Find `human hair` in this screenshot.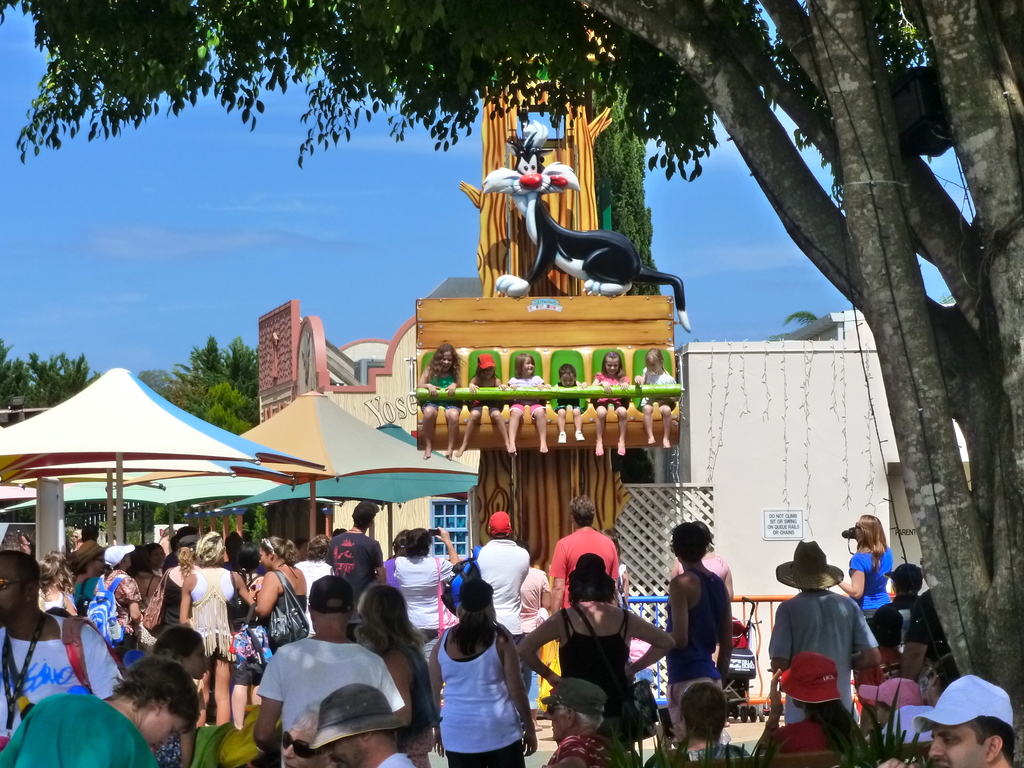
The bounding box for `human hair` is 154:626:202:663.
